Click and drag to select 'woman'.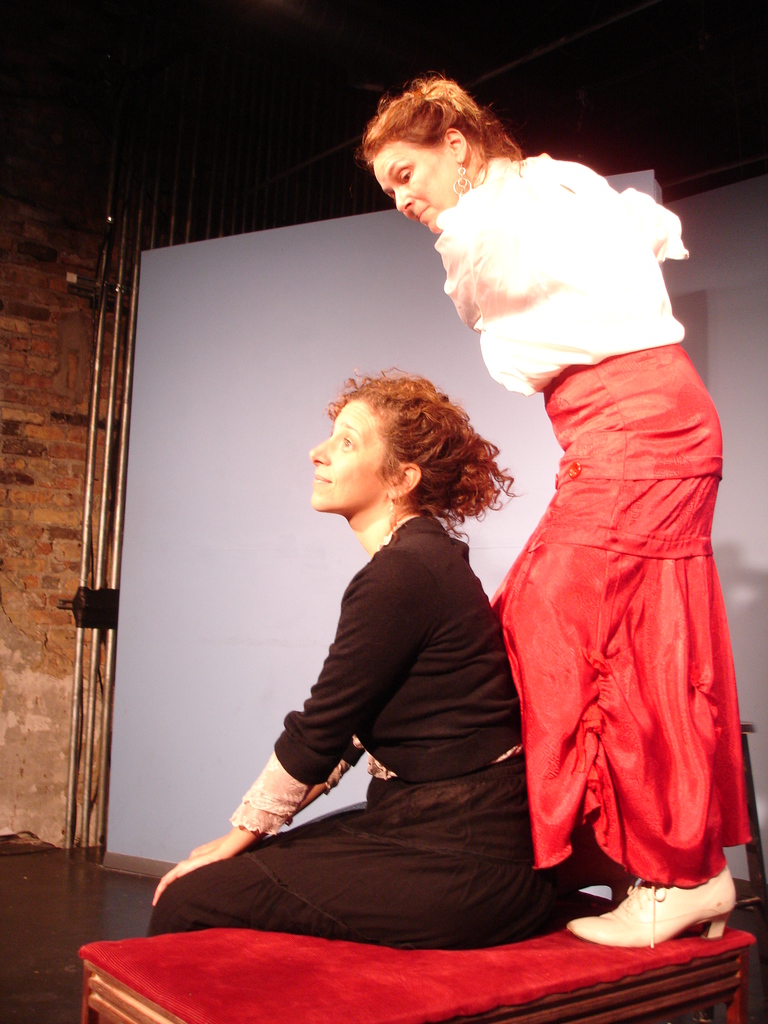
Selection: x1=353, y1=77, x2=744, y2=956.
